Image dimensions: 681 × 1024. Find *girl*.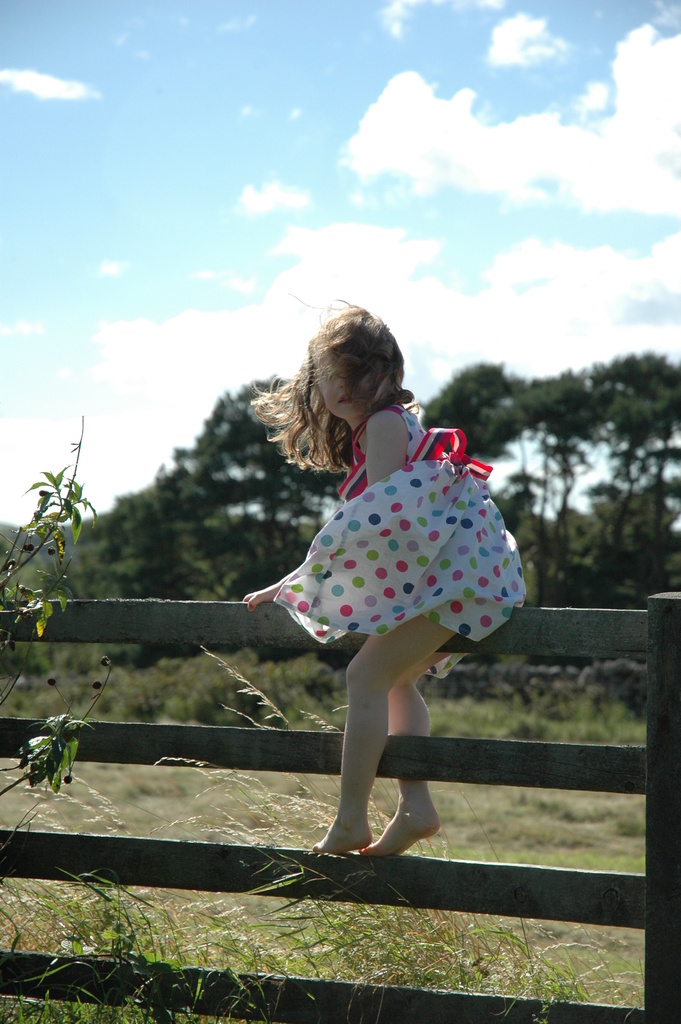
locate(240, 293, 533, 851).
